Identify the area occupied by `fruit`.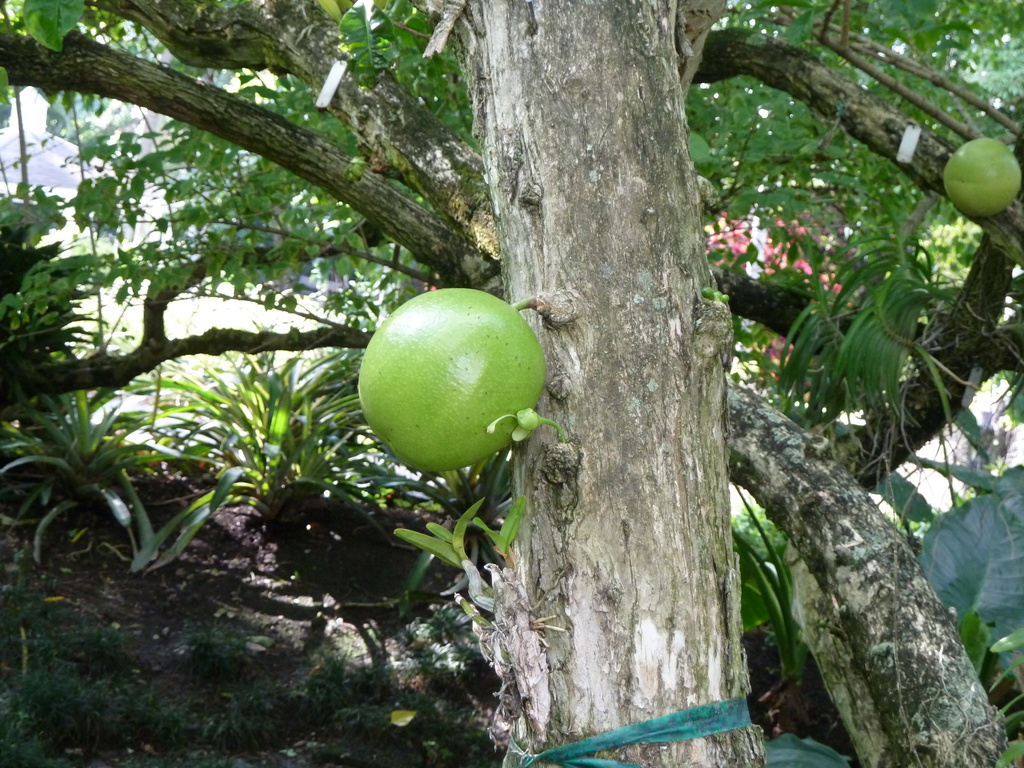
Area: locate(356, 285, 544, 479).
